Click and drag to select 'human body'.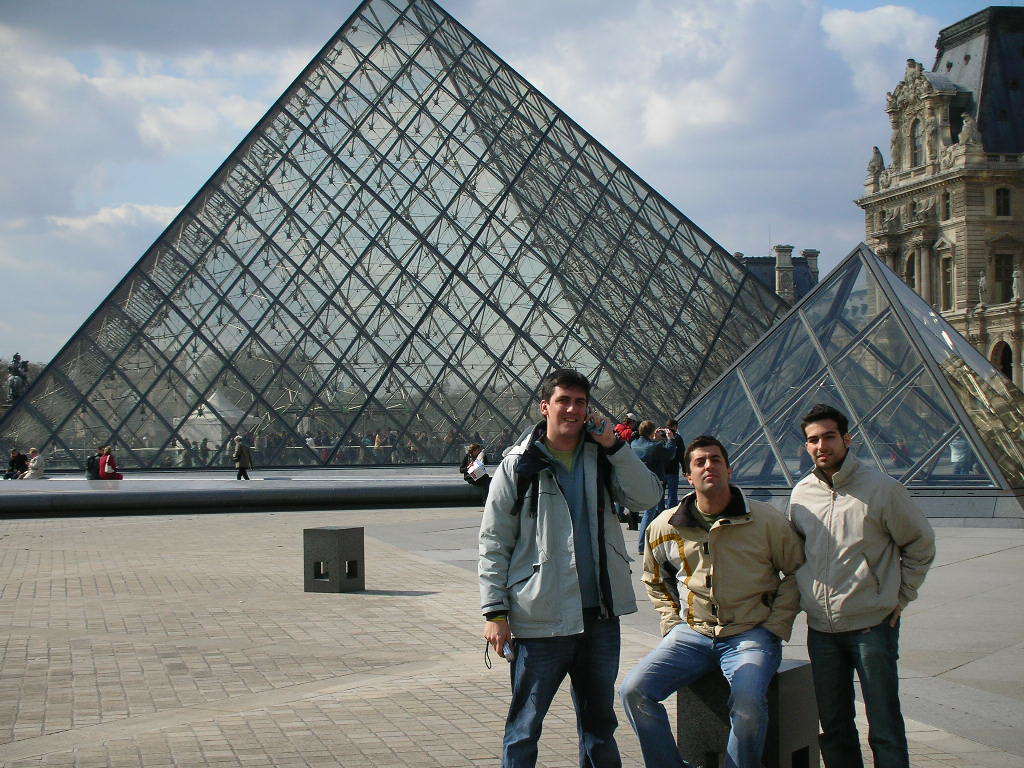
Selection: <box>4,451,31,474</box>.
